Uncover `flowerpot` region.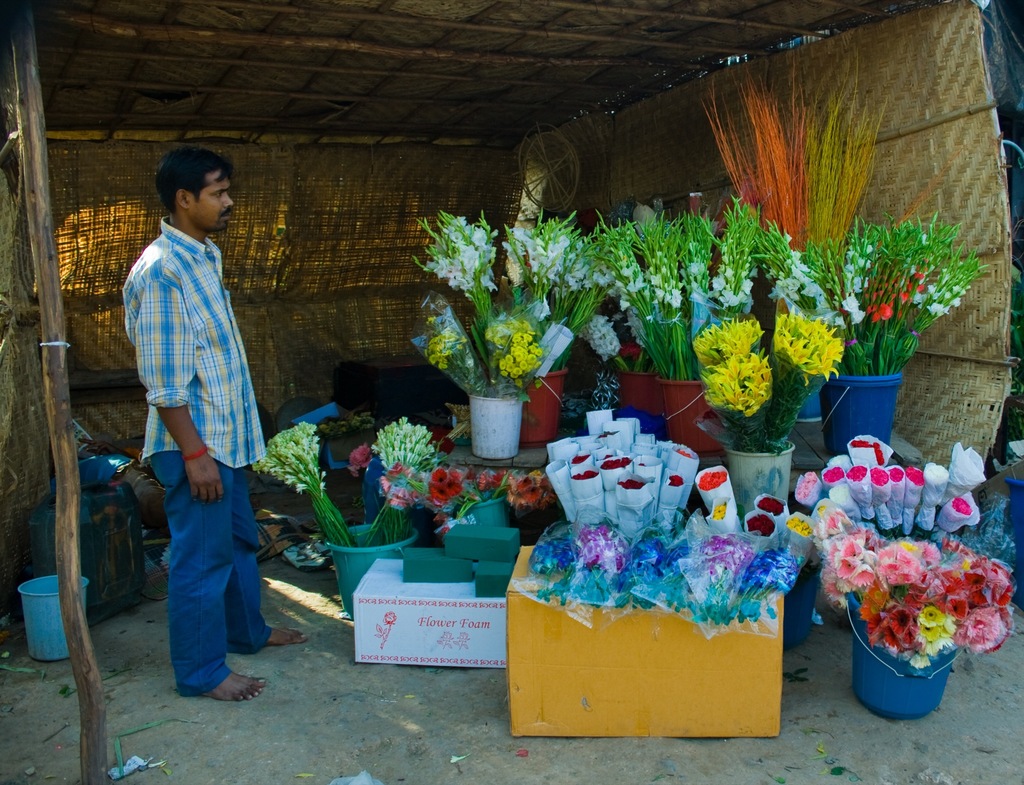
Uncovered: 655/376/725/460.
